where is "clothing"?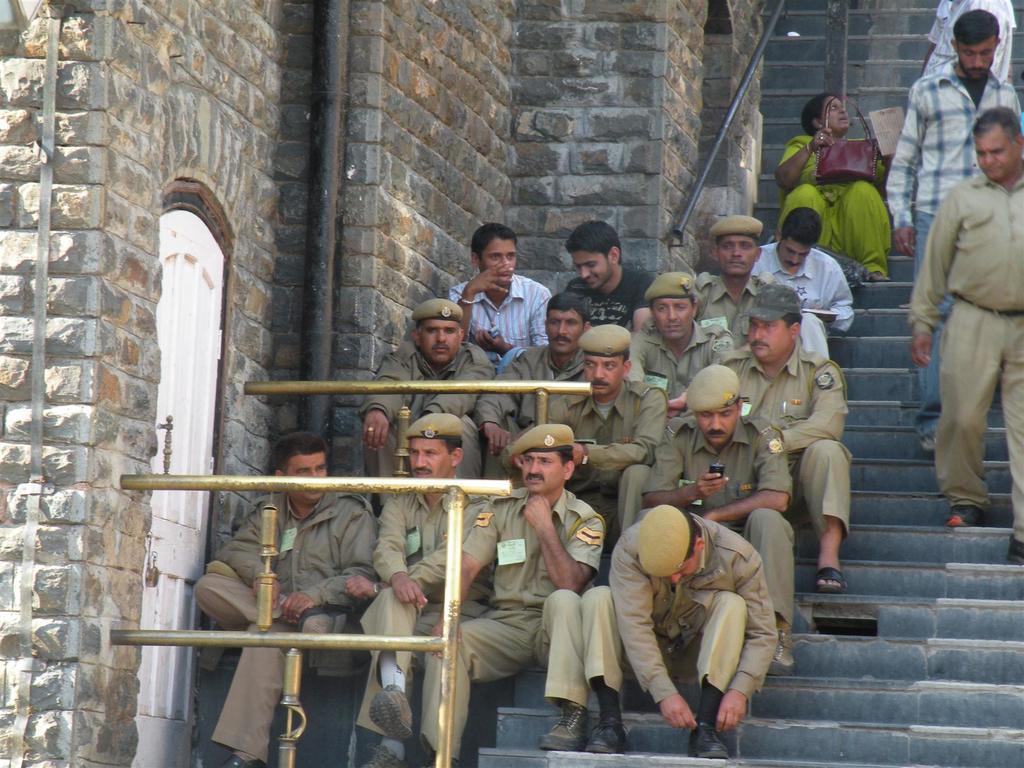
<bbox>781, 131, 892, 288</bbox>.
